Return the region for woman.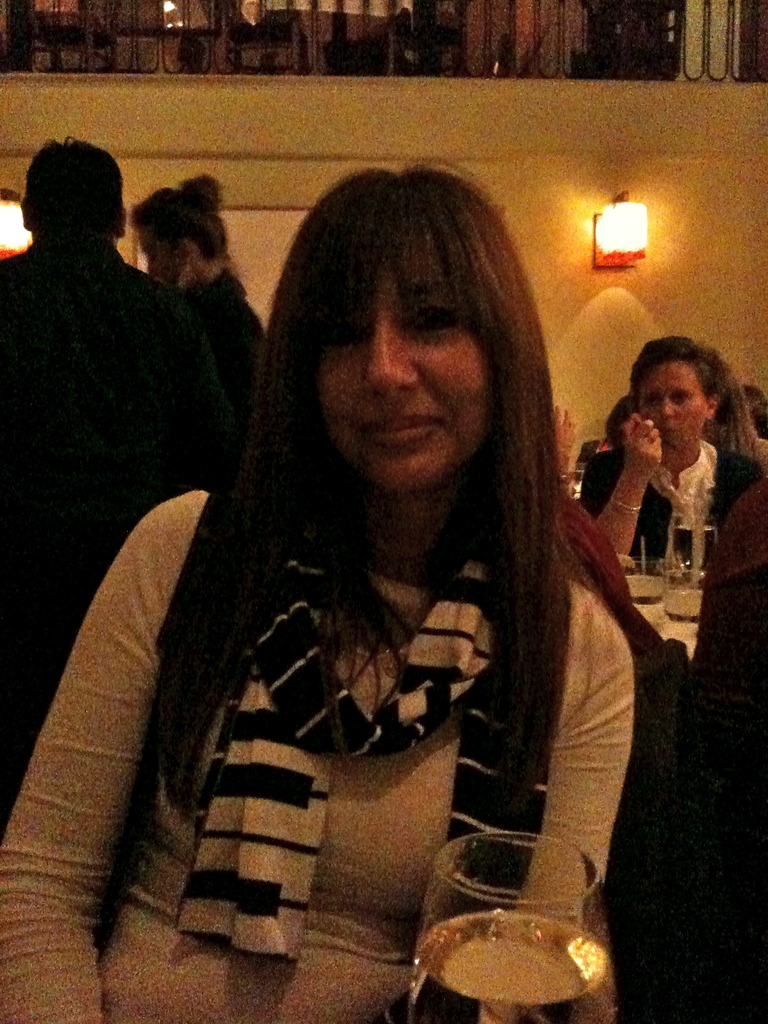
<bbox>583, 333, 767, 574</bbox>.
